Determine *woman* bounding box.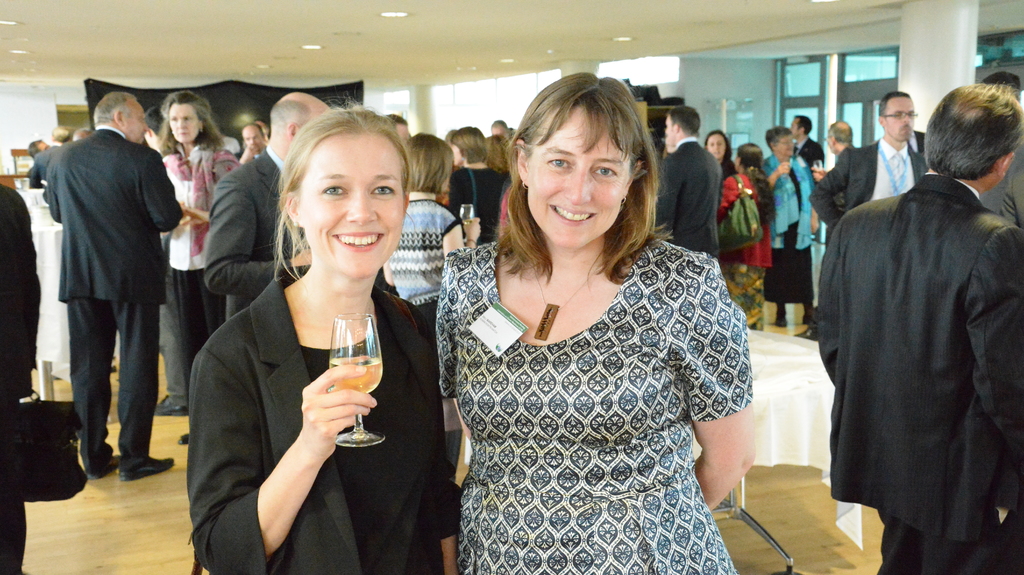
Determined: BBox(438, 126, 507, 250).
